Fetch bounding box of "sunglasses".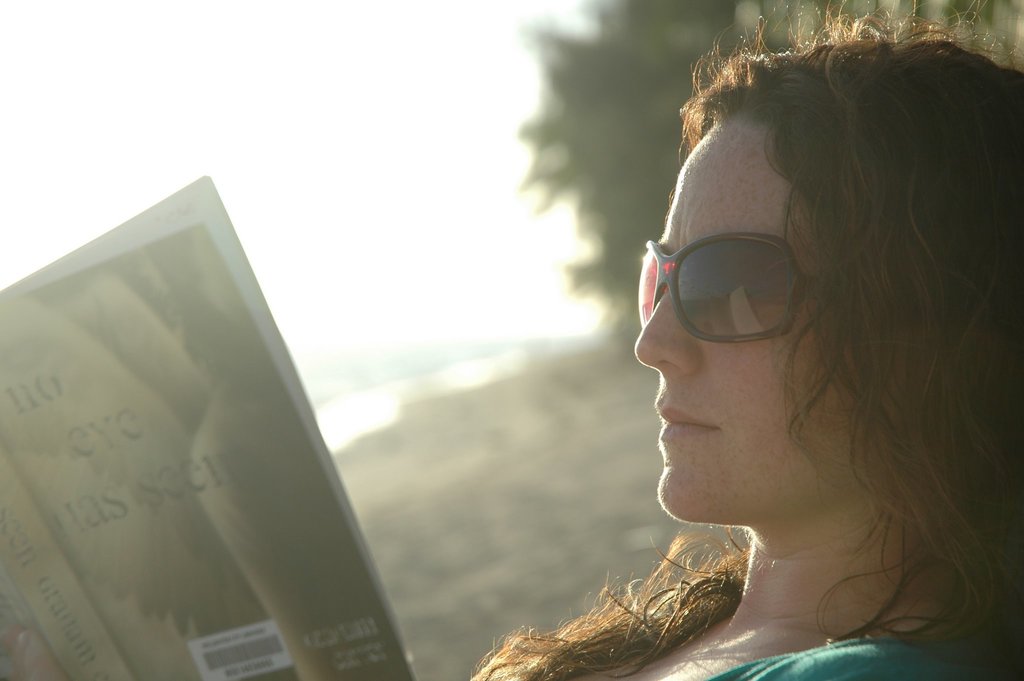
Bbox: detection(642, 228, 832, 340).
